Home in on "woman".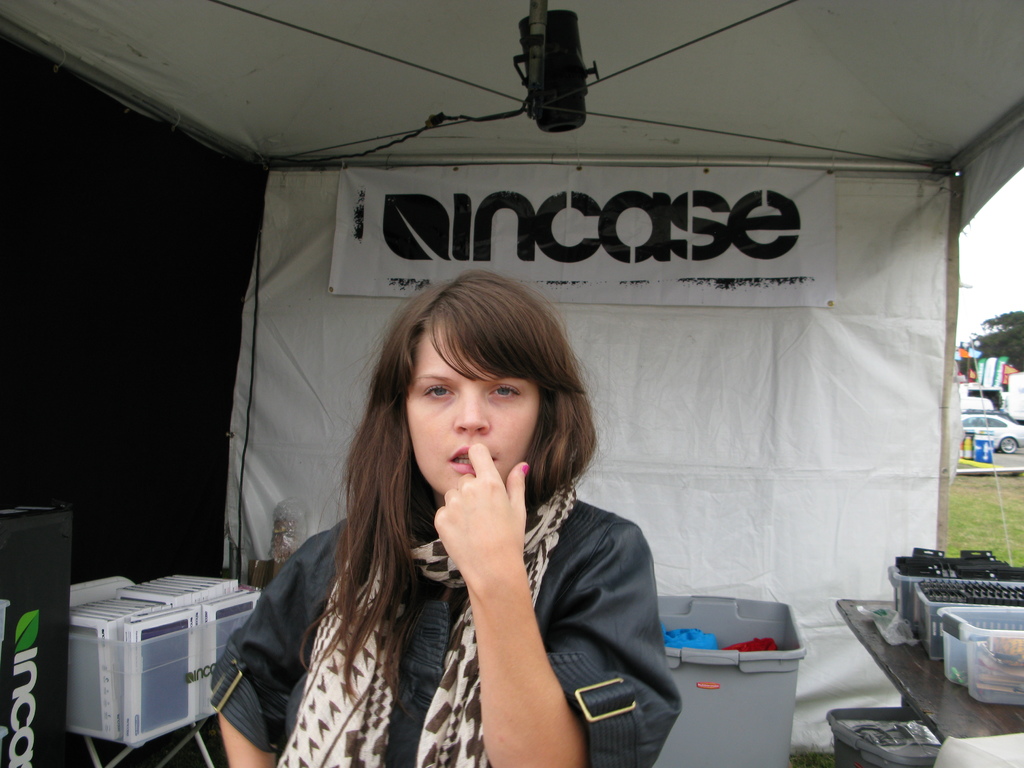
Homed in at {"x1": 248, "y1": 220, "x2": 682, "y2": 767}.
